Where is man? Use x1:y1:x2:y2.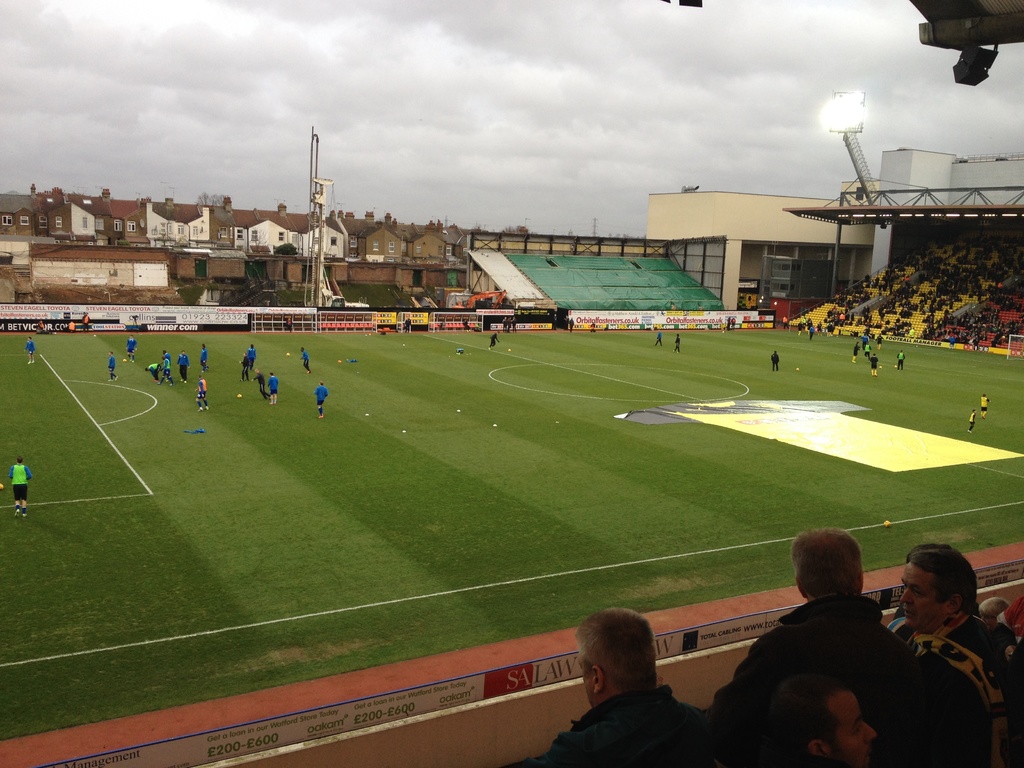
773:680:877:767.
